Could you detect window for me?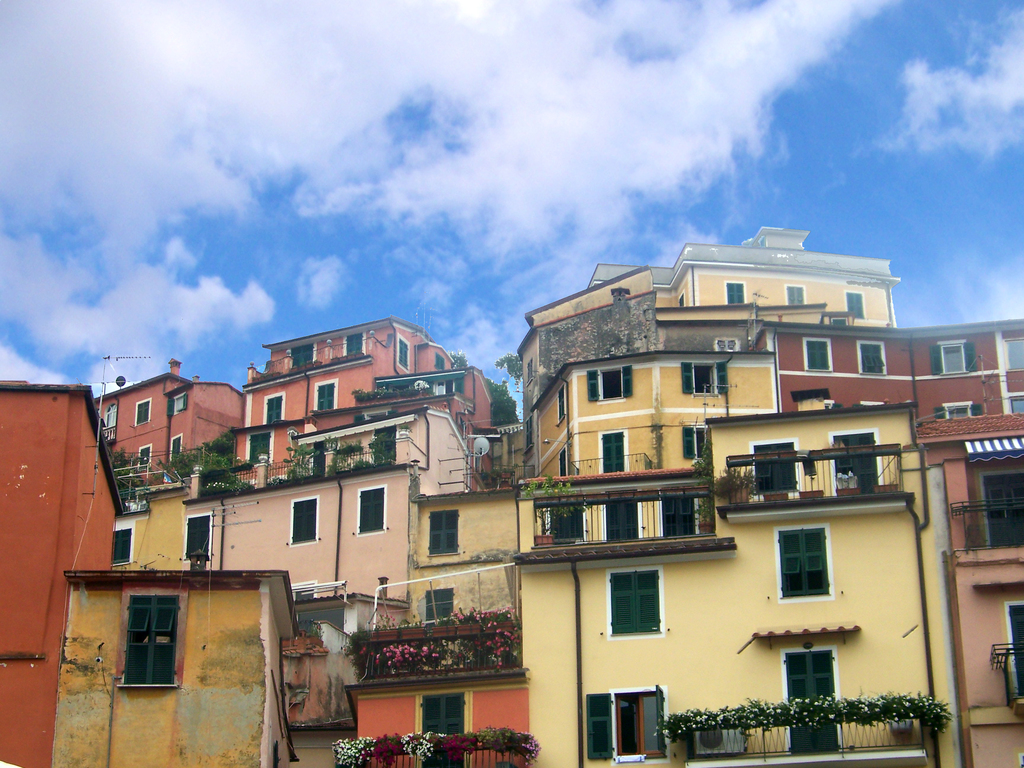
Detection result: l=803, t=339, r=837, b=372.
